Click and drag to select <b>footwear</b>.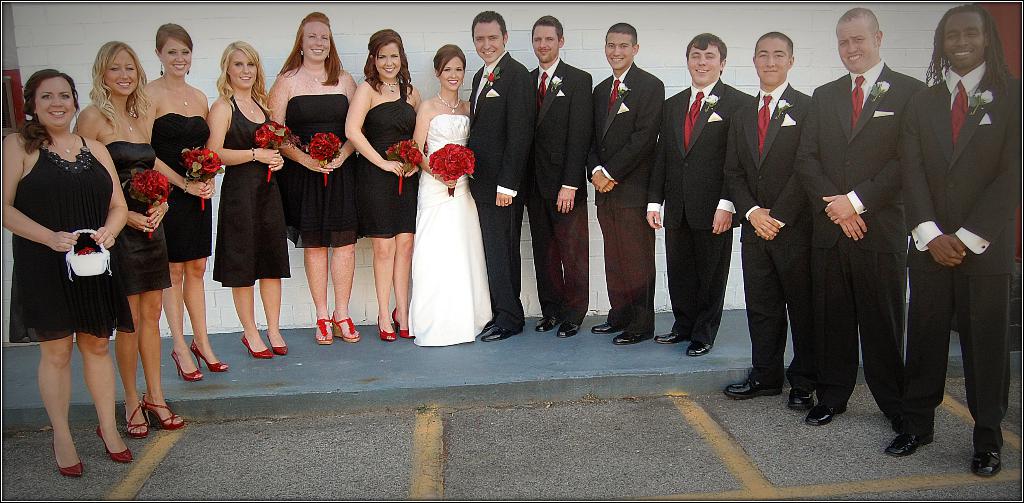
Selection: bbox=[725, 375, 787, 402].
